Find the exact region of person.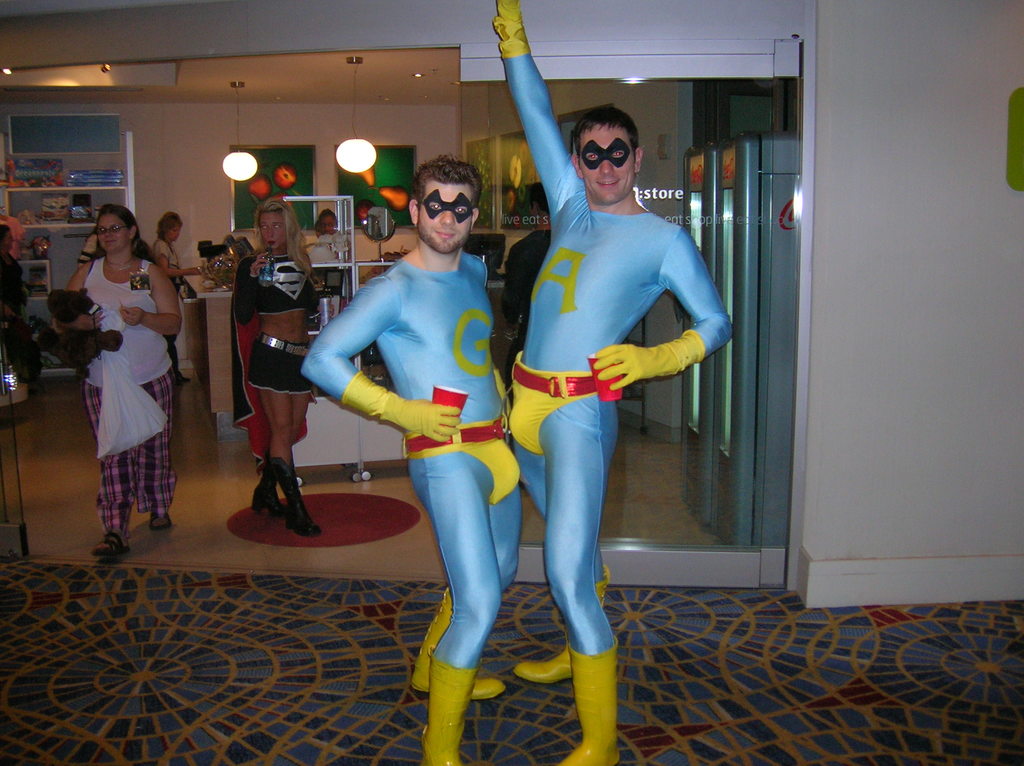
Exact region: Rect(481, 90, 715, 719).
